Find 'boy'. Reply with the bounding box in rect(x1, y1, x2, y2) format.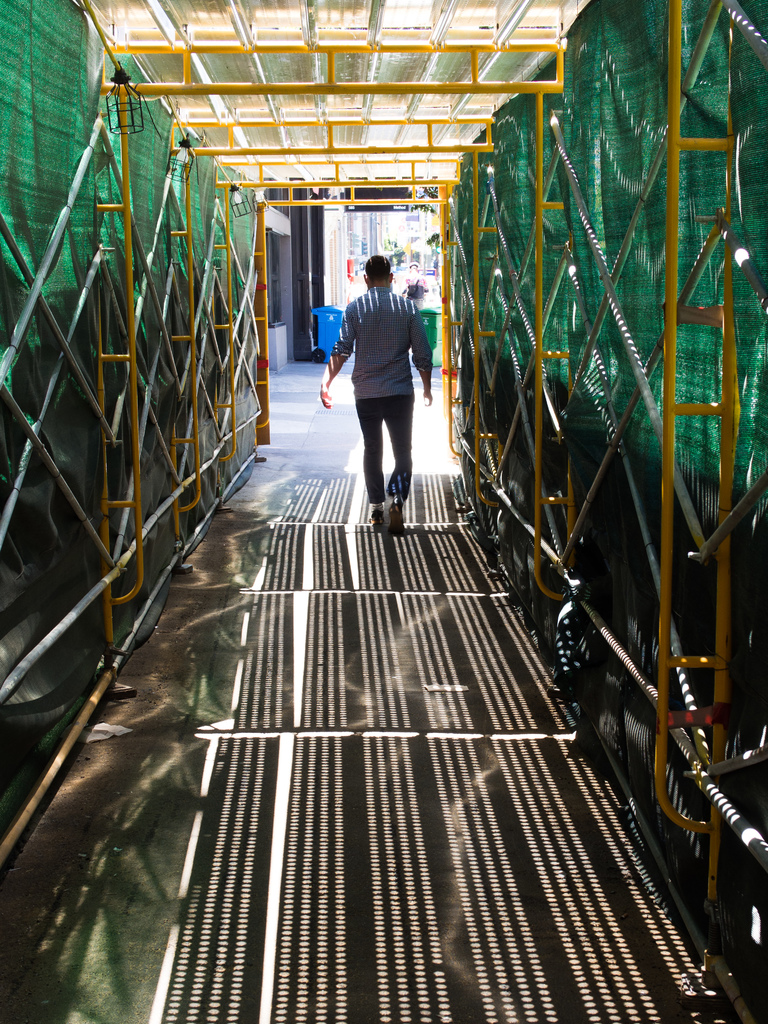
rect(303, 241, 434, 499).
